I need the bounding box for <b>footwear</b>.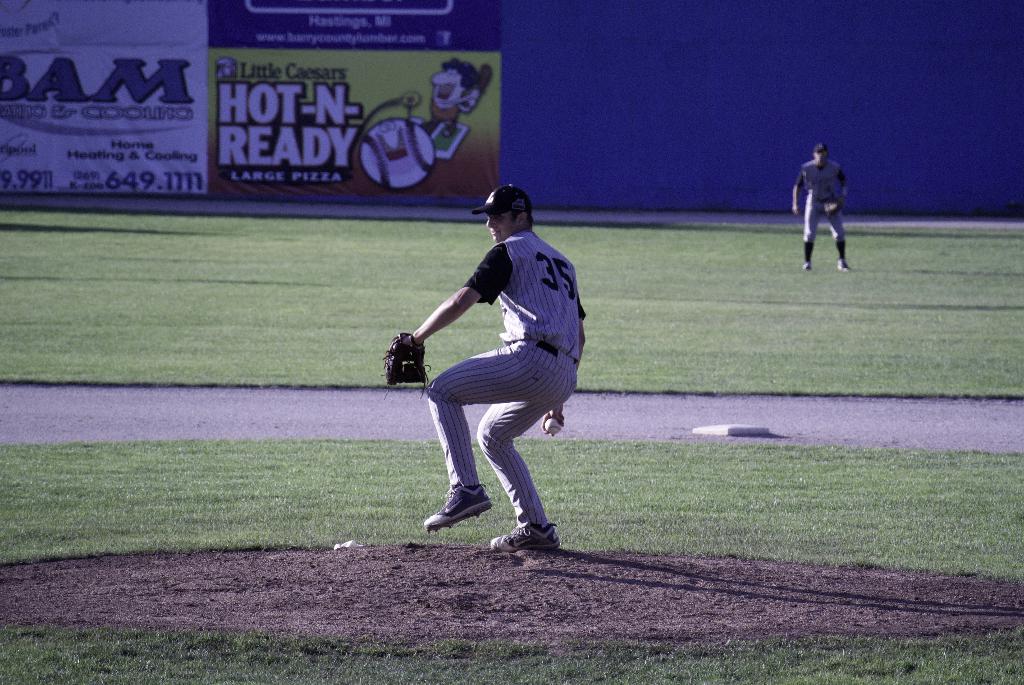
Here it is: rect(420, 480, 497, 537).
